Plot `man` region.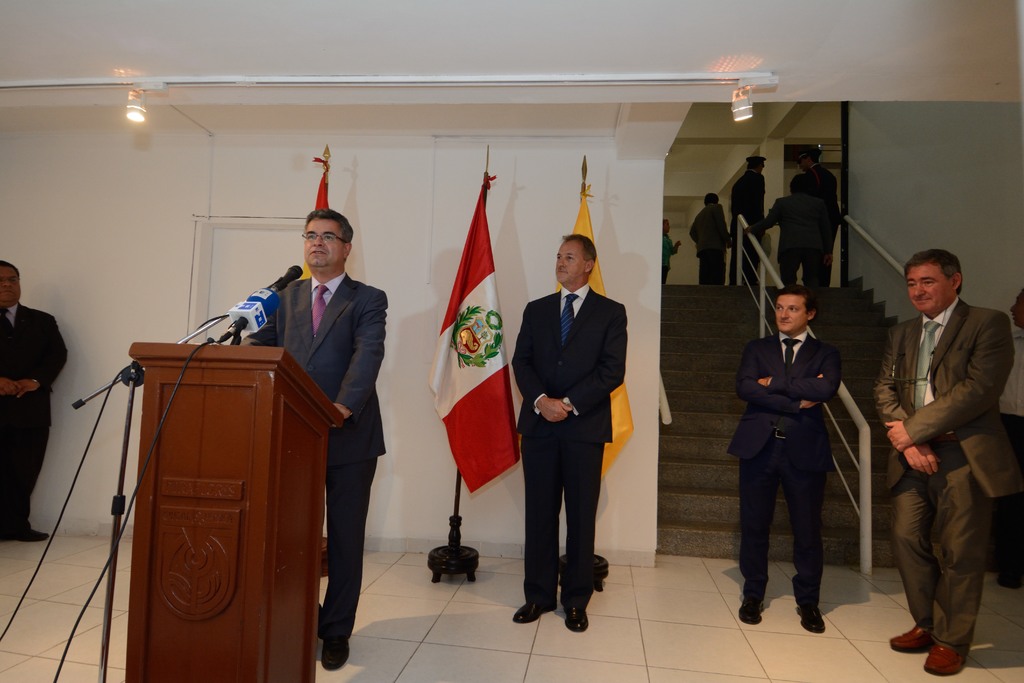
Plotted at x1=659, y1=219, x2=681, y2=281.
